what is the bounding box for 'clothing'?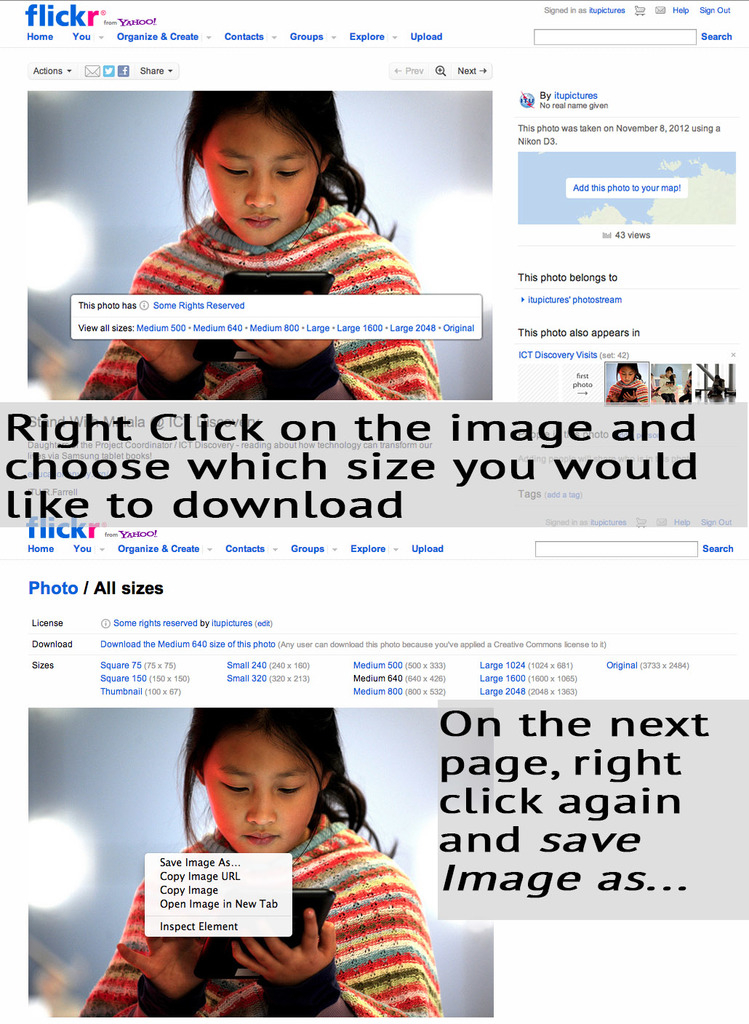
(685,375,690,402).
